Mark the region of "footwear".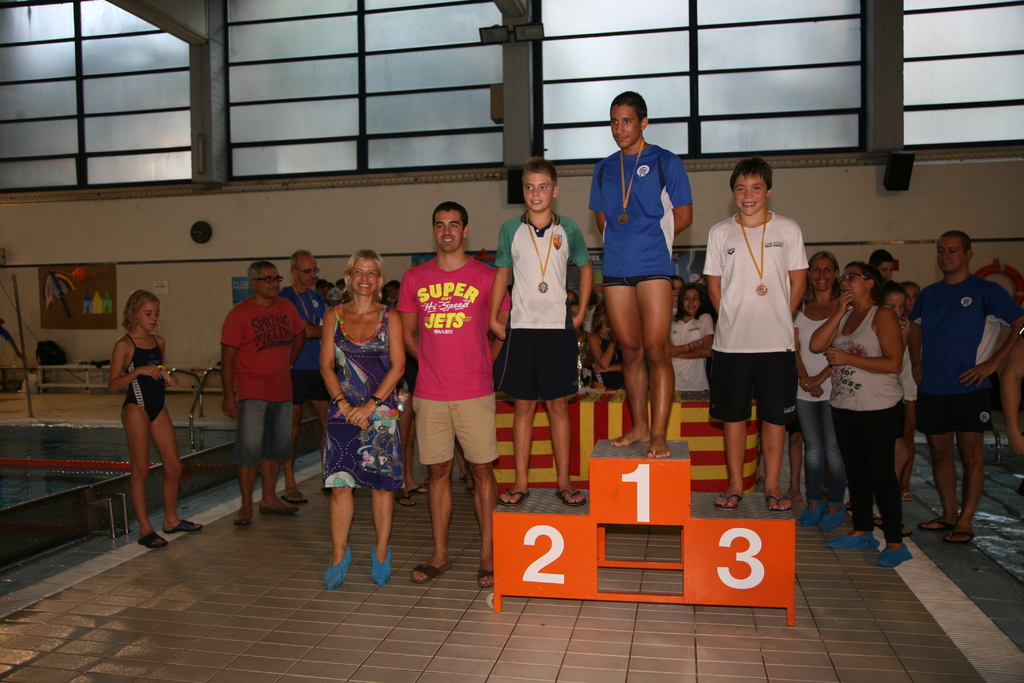
Region: x1=500, y1=488, x2=532, y2=509.
